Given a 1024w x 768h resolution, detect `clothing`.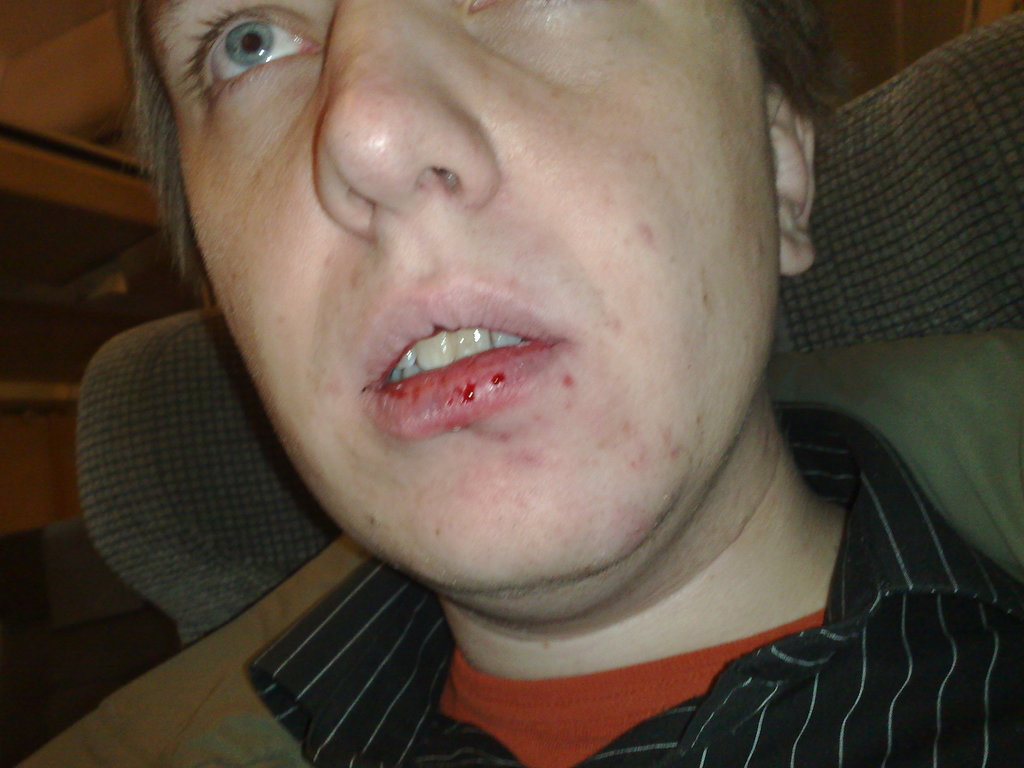
l=8, t=399, r=1023, b=767.
